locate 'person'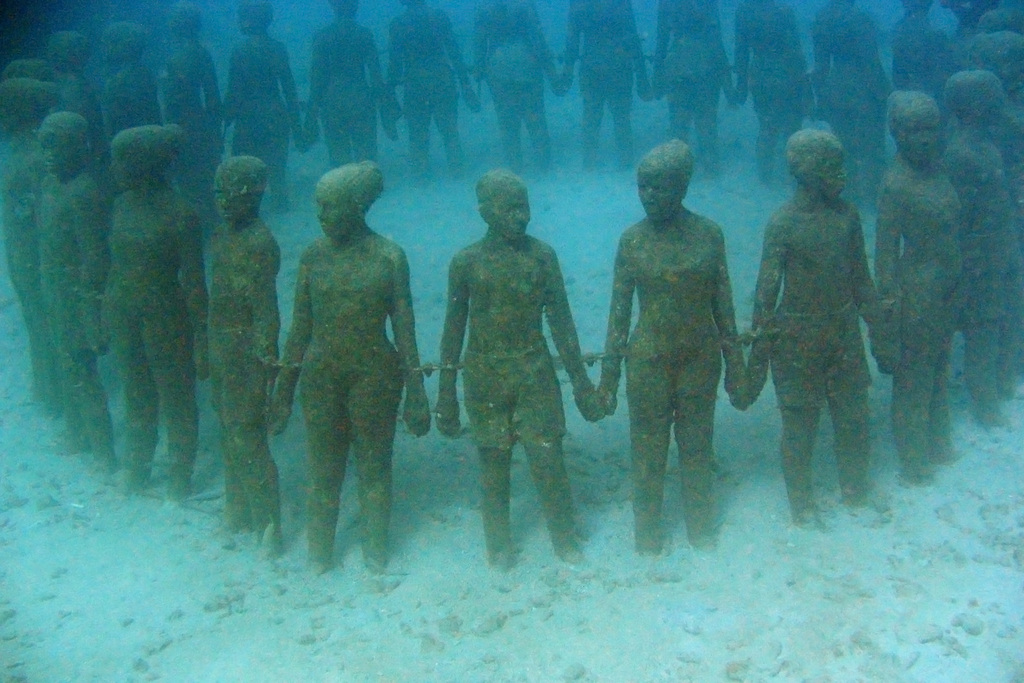
38,110,129,465
